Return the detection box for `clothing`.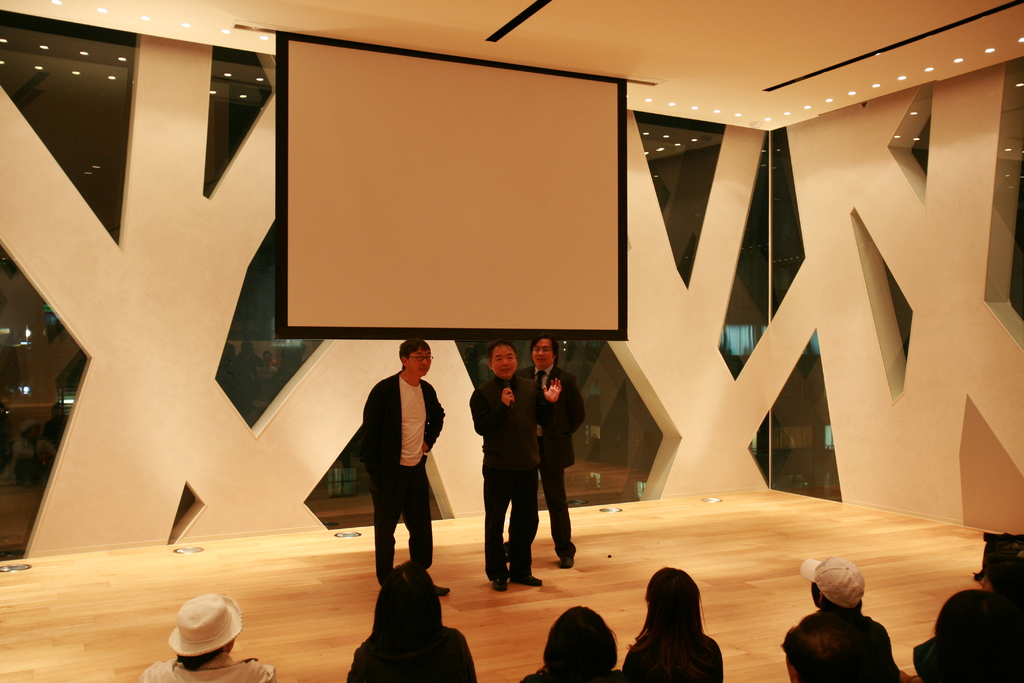
[344, 625, 478, 682].
